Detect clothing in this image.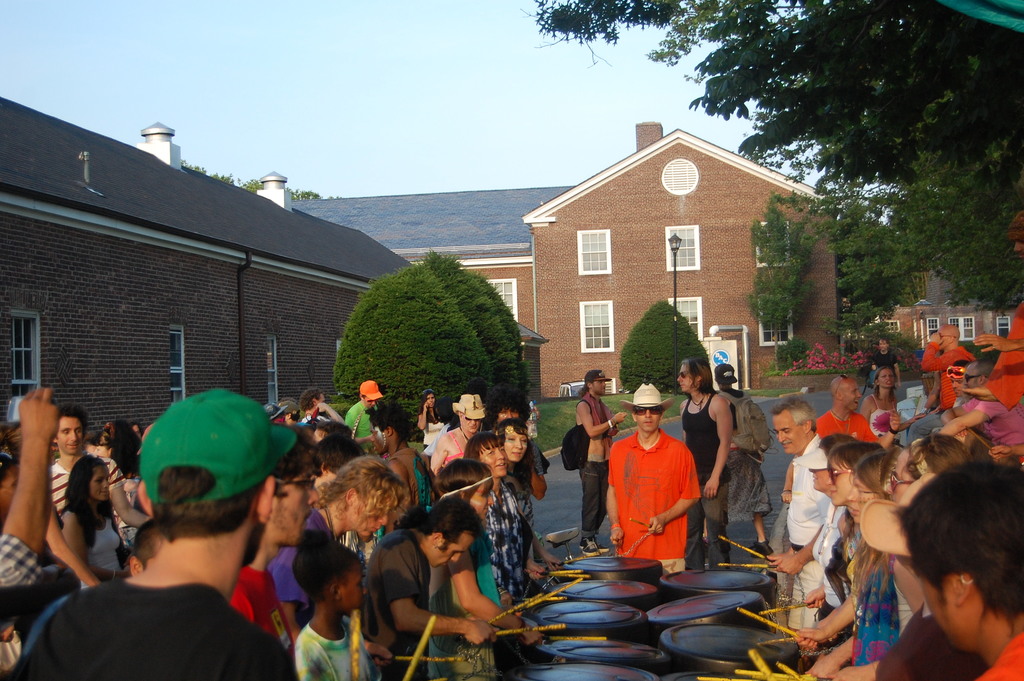
Detection: [676, 389, 725, 566].
